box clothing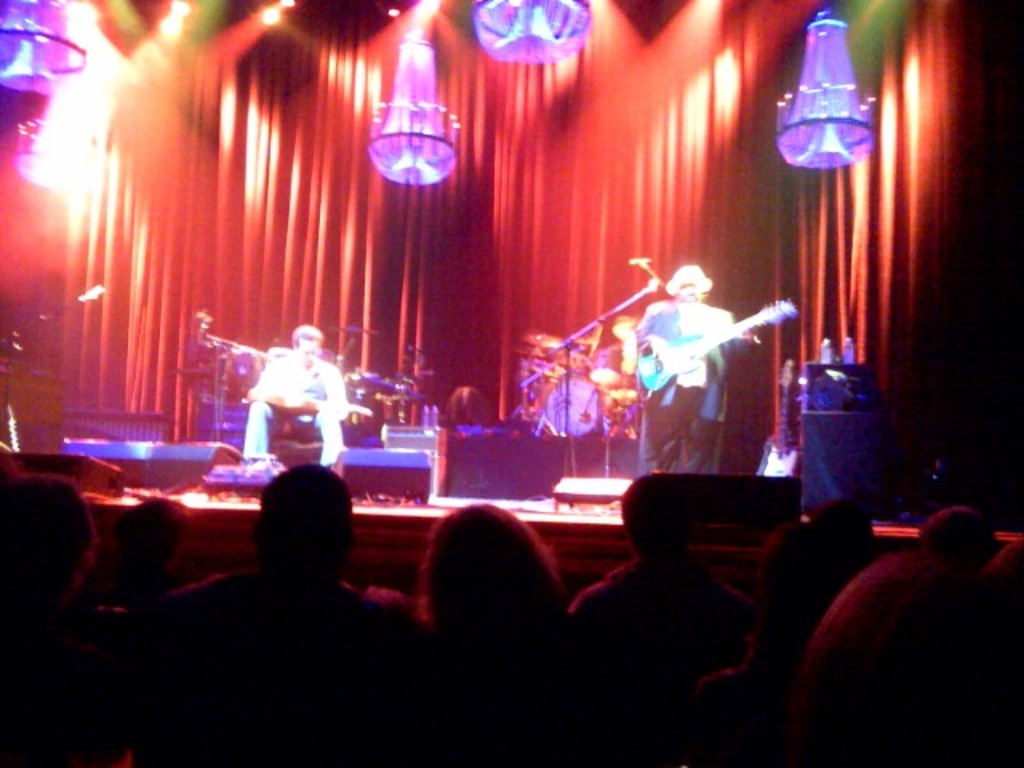
(83, 557, 163, 602)
